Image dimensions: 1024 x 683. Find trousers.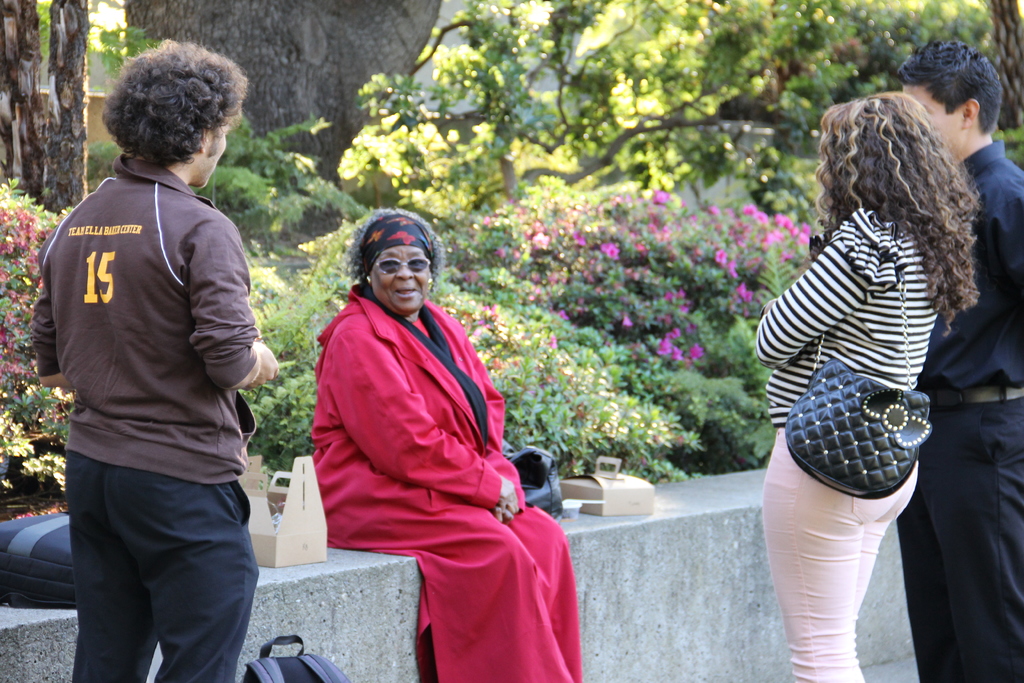
[x1=760, y1=426, x2=921, y2=682].
